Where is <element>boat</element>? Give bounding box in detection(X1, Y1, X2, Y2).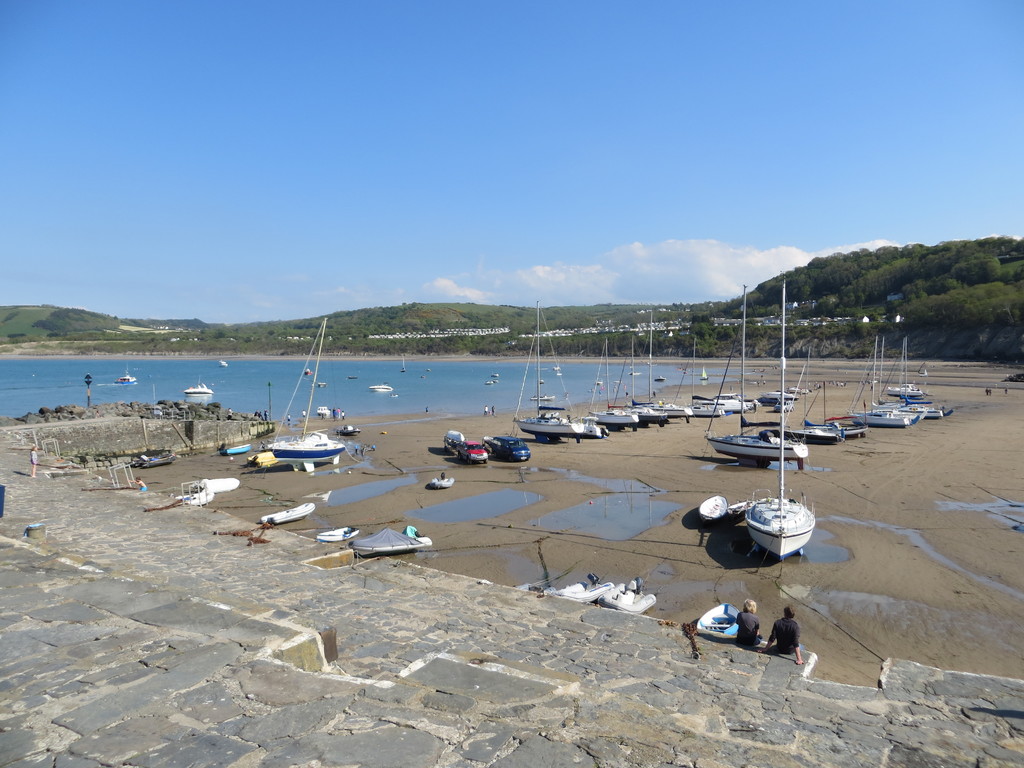
detection(260, 312, 348, 462).
